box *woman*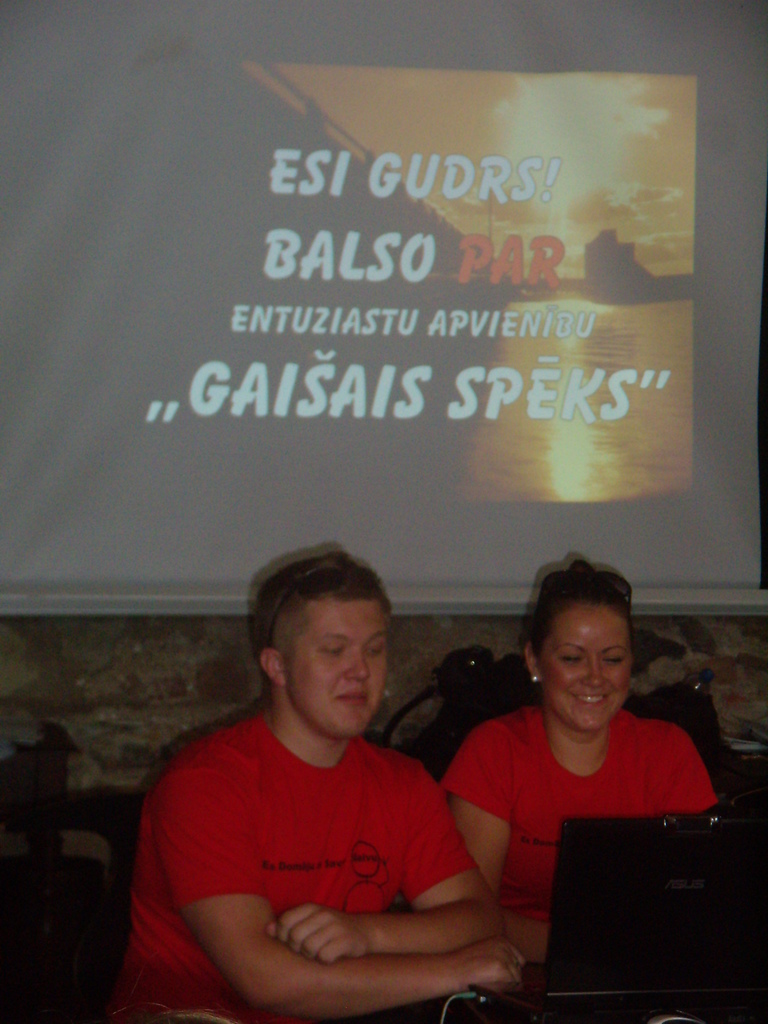
x1=438, y1=563, x2=719, y2=1008
